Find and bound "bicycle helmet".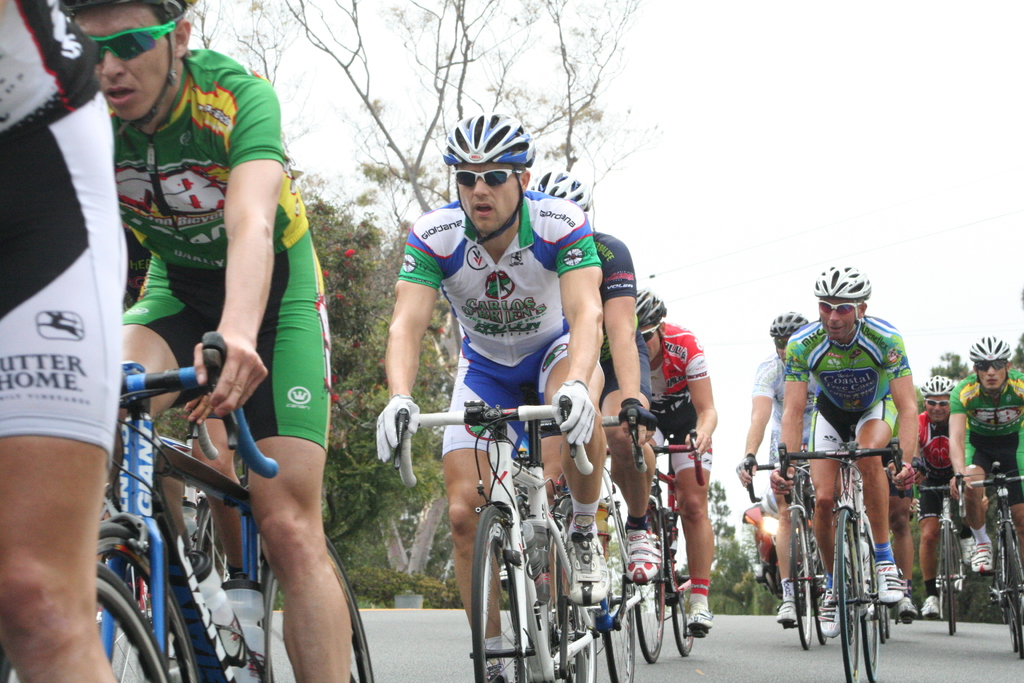
Bound: bbox=[916, 372, 953, 391].
